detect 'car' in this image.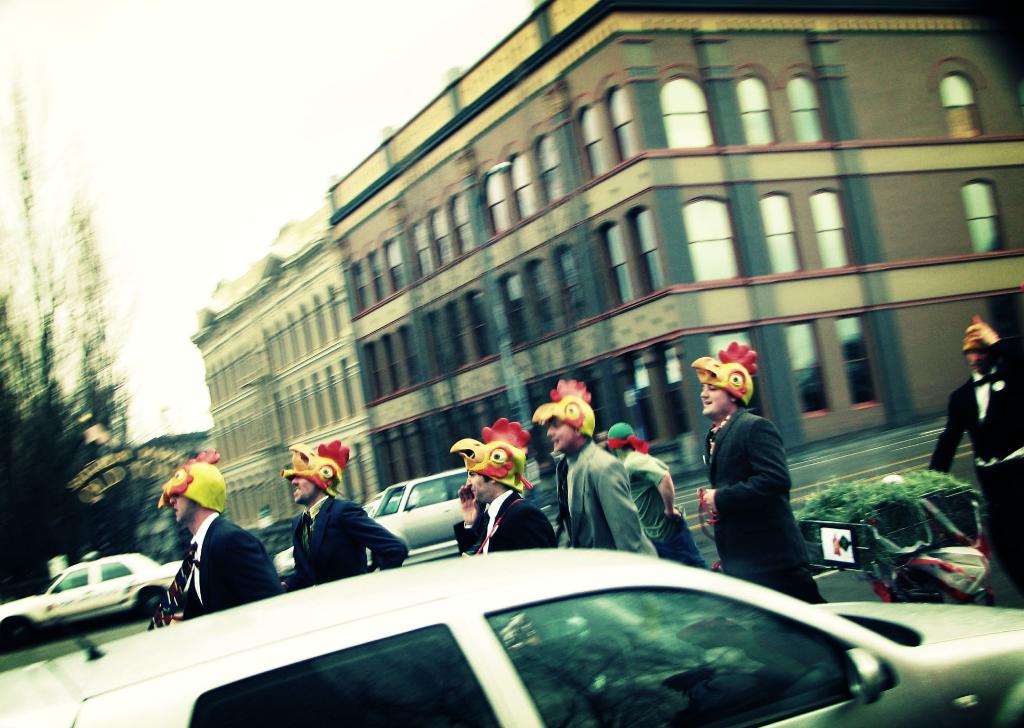
Detection: crop(0, 548, 1023, 727).
